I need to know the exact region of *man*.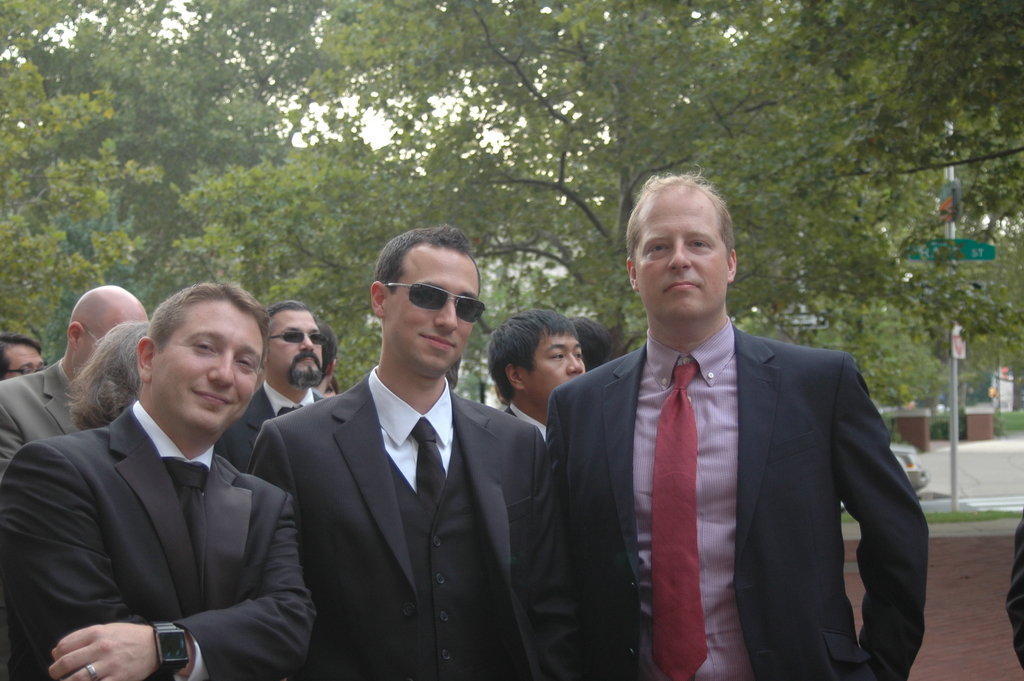
Region: bbox=[540, 179, 929, 680].
